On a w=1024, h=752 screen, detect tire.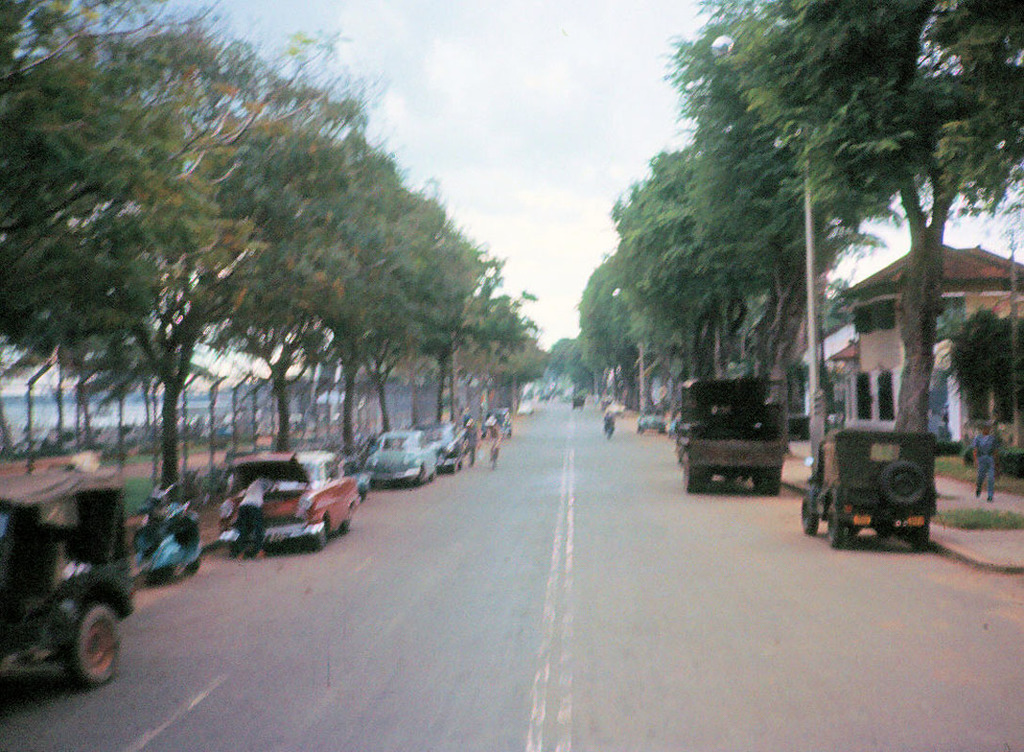
box(451, 461, 459, 477).
